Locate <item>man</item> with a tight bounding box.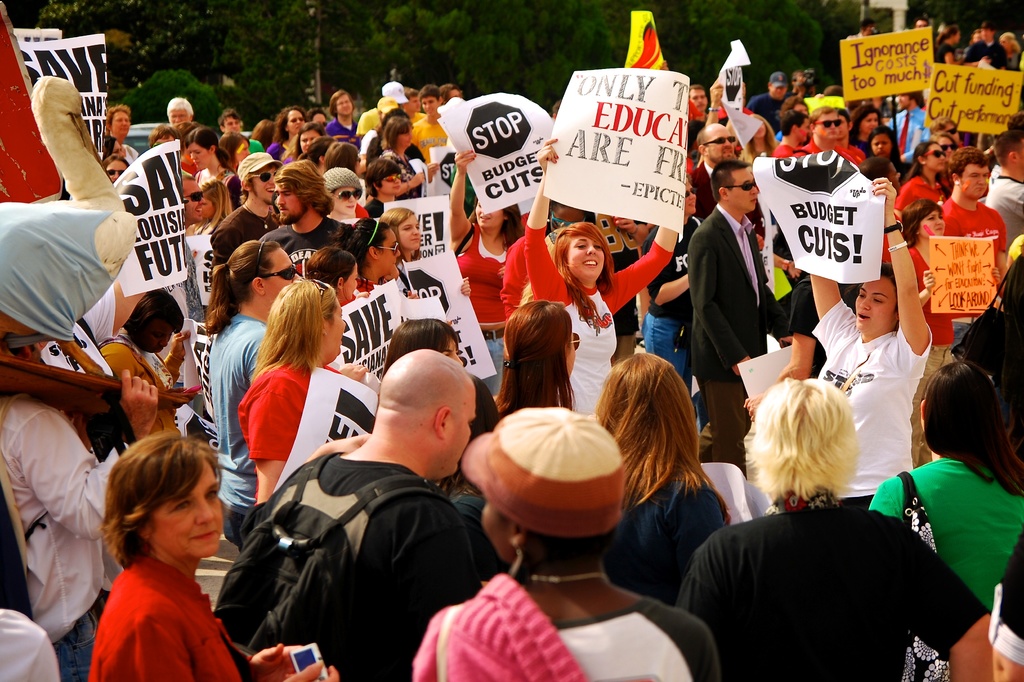
<region>748, 72, 785, 120</region>.
